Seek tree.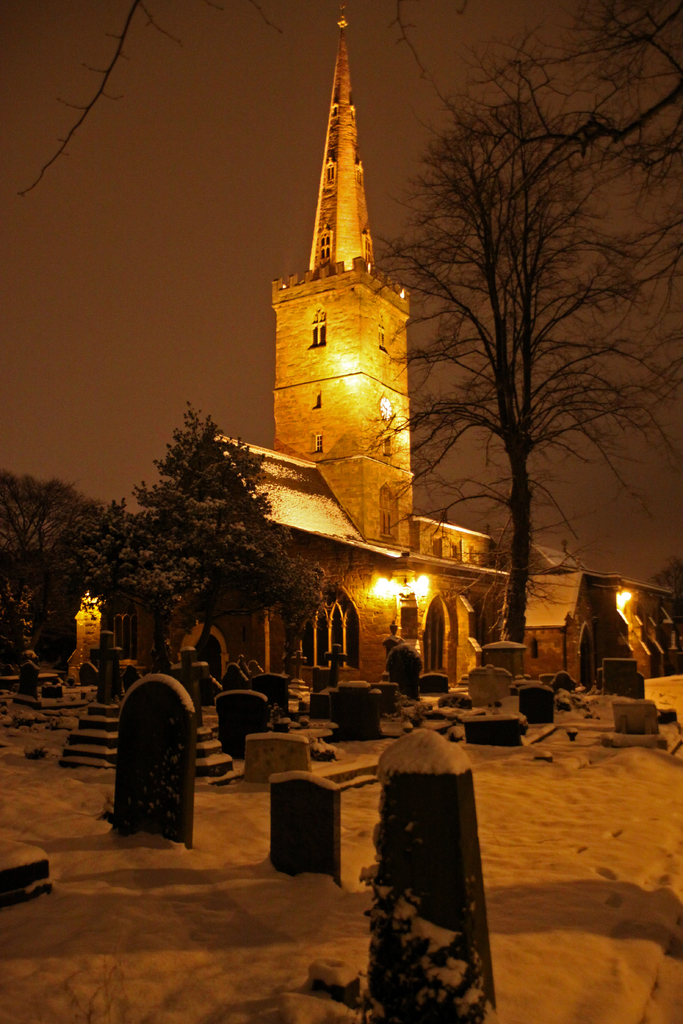
56/496/151/698.
